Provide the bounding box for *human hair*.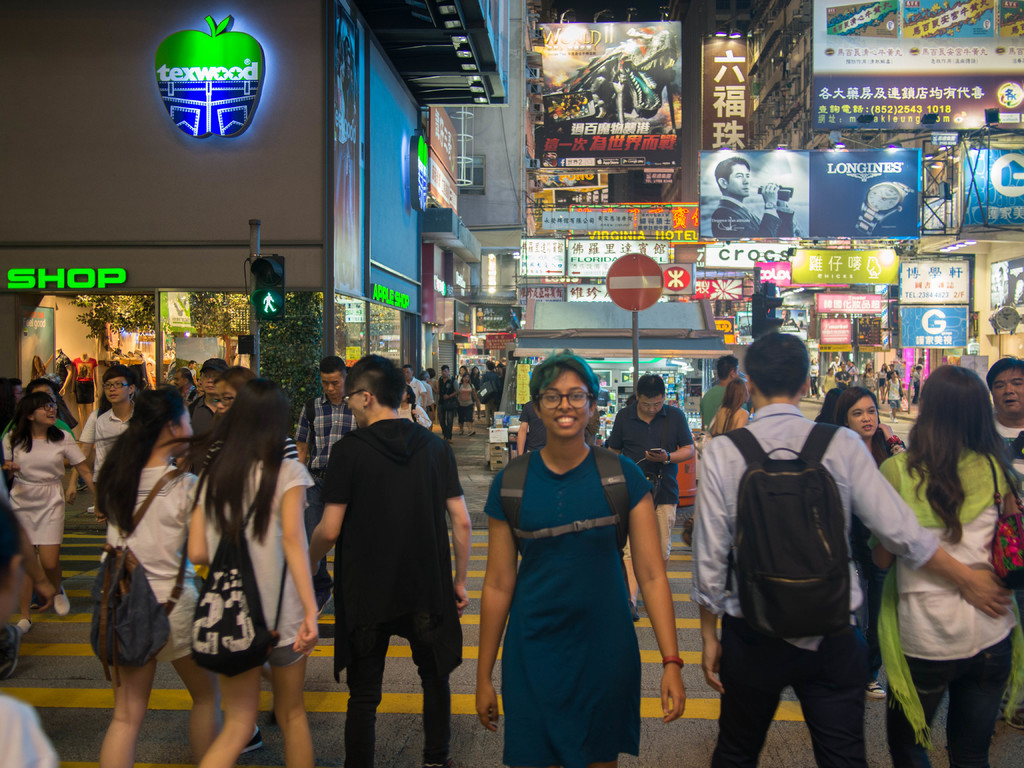
bbox=[639, 374, 669, 400].
